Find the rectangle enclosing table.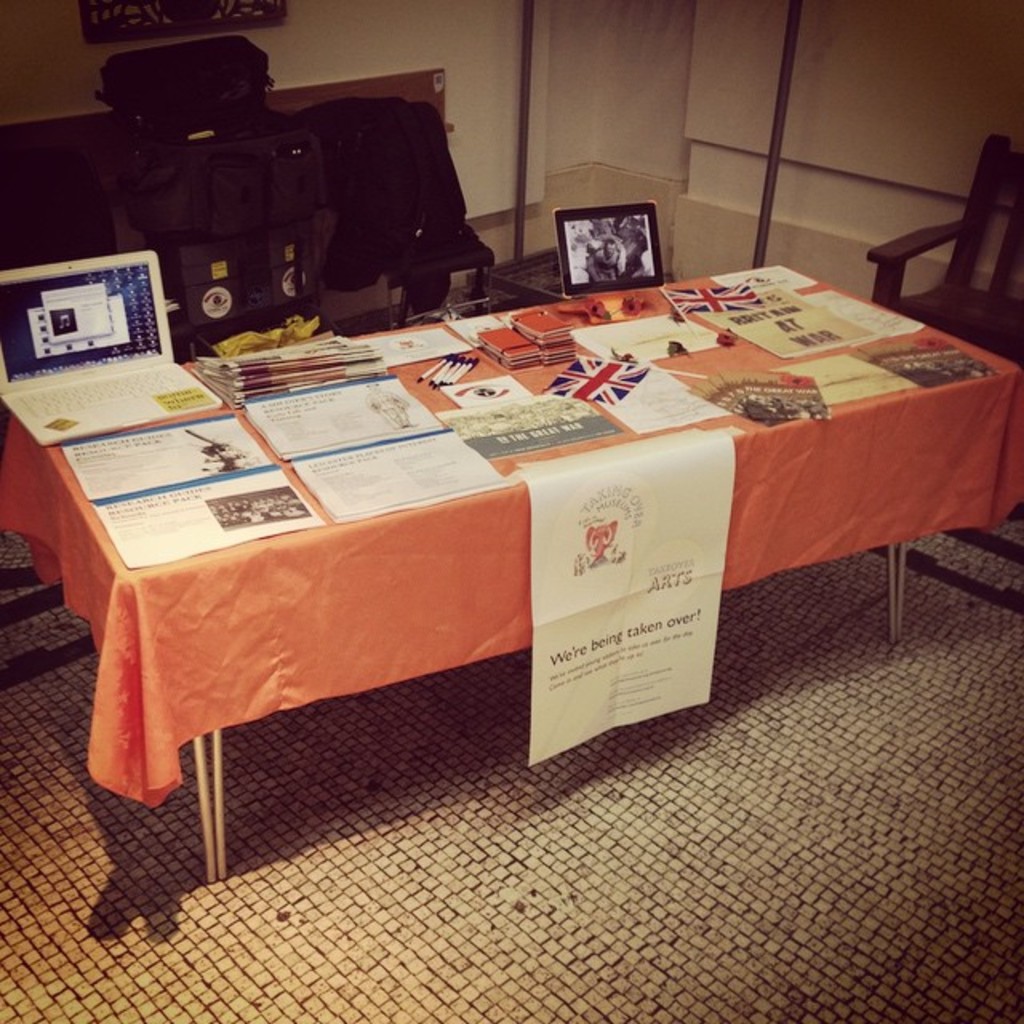
x1=0 y1=198 x2=1005 y2=837.
